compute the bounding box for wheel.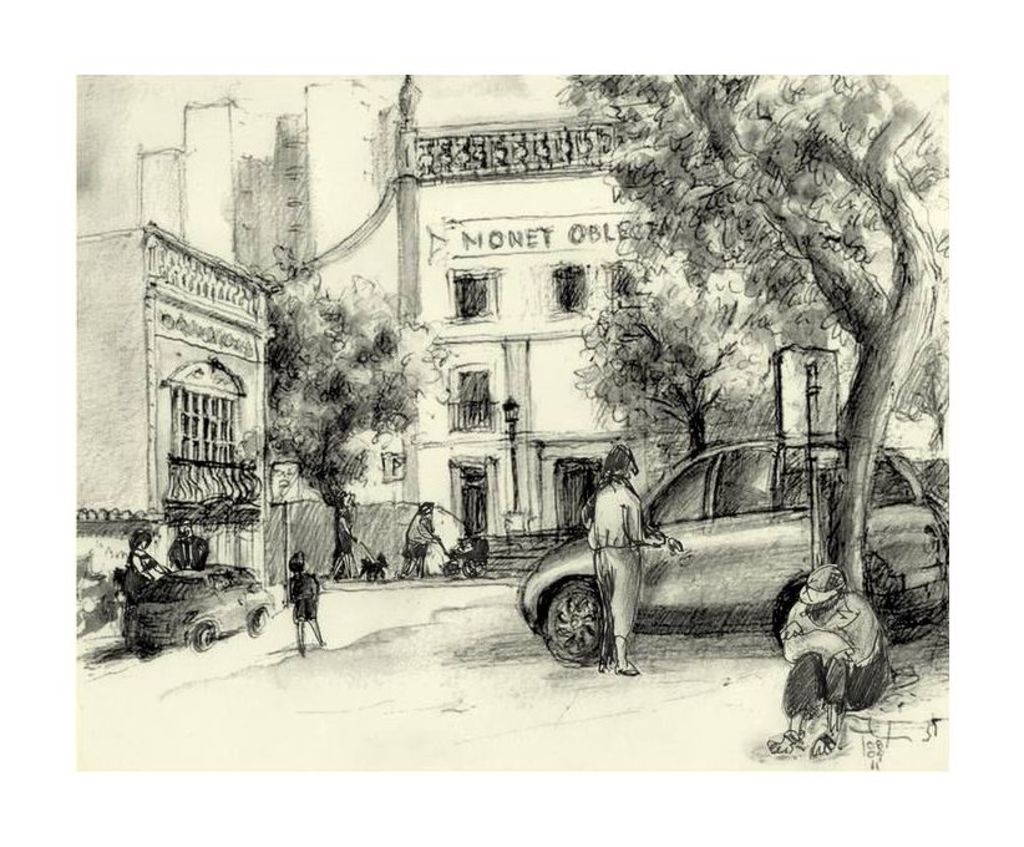
Rect(193, 623, 217, 650).
